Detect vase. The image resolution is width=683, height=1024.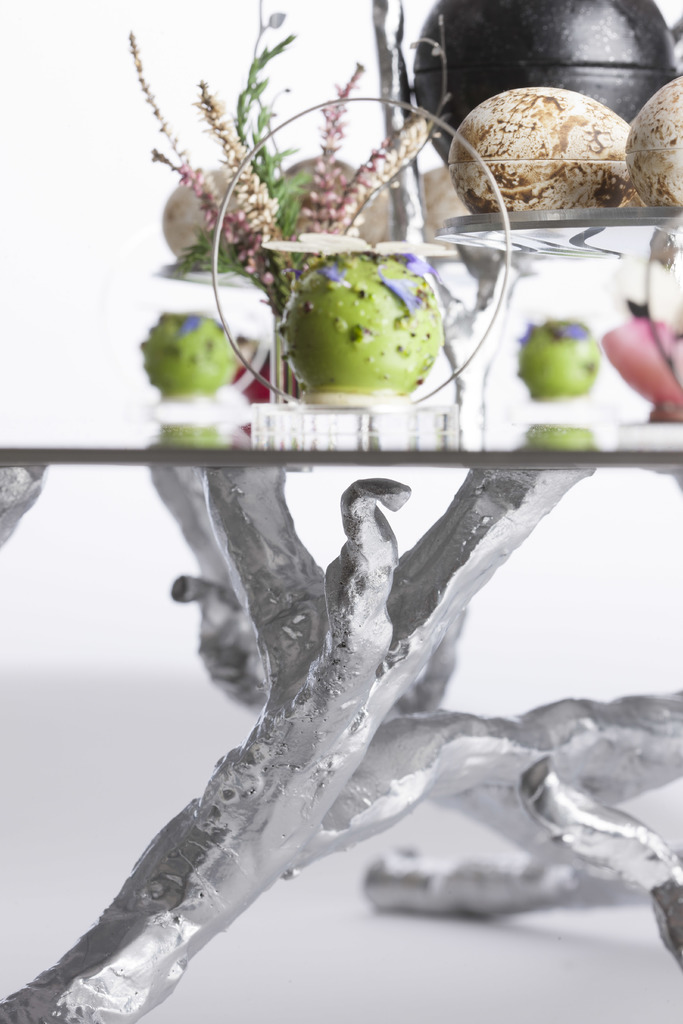
select_region(265, 300, 298, 405).
